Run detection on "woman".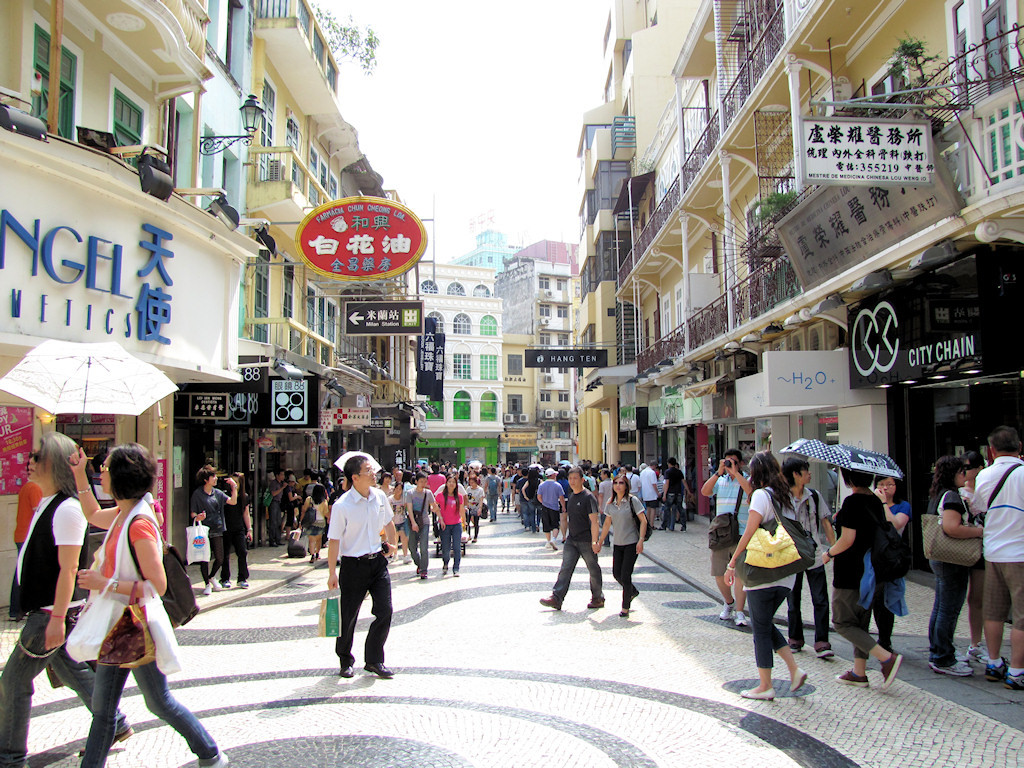
Result: <box>593,473,649,618</box>.
